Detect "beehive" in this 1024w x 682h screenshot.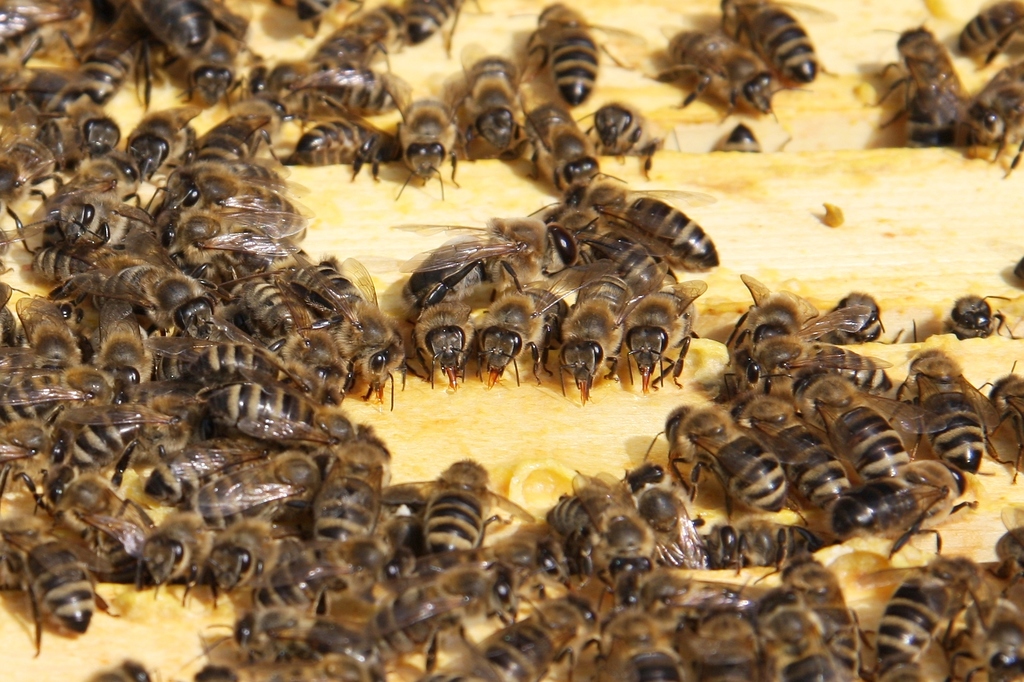
Detection: box=[0, 0, 1023, 681].
